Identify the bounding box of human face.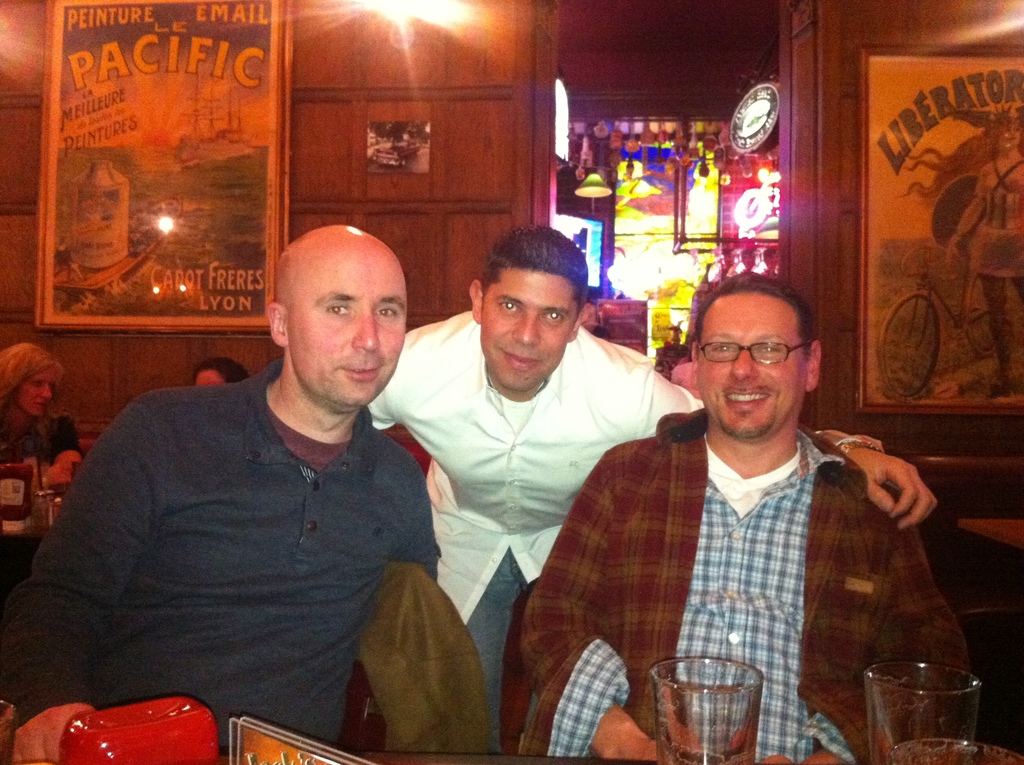
[695, 294, 811, 434].
